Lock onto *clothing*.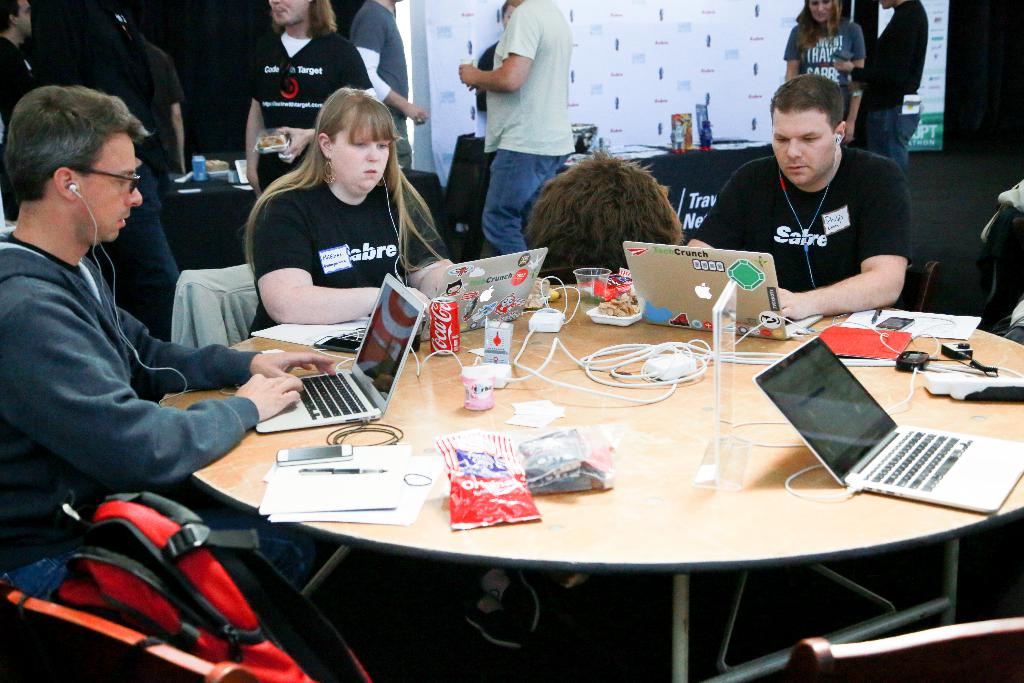
Locked: detection(707, 119, 914, 307).
